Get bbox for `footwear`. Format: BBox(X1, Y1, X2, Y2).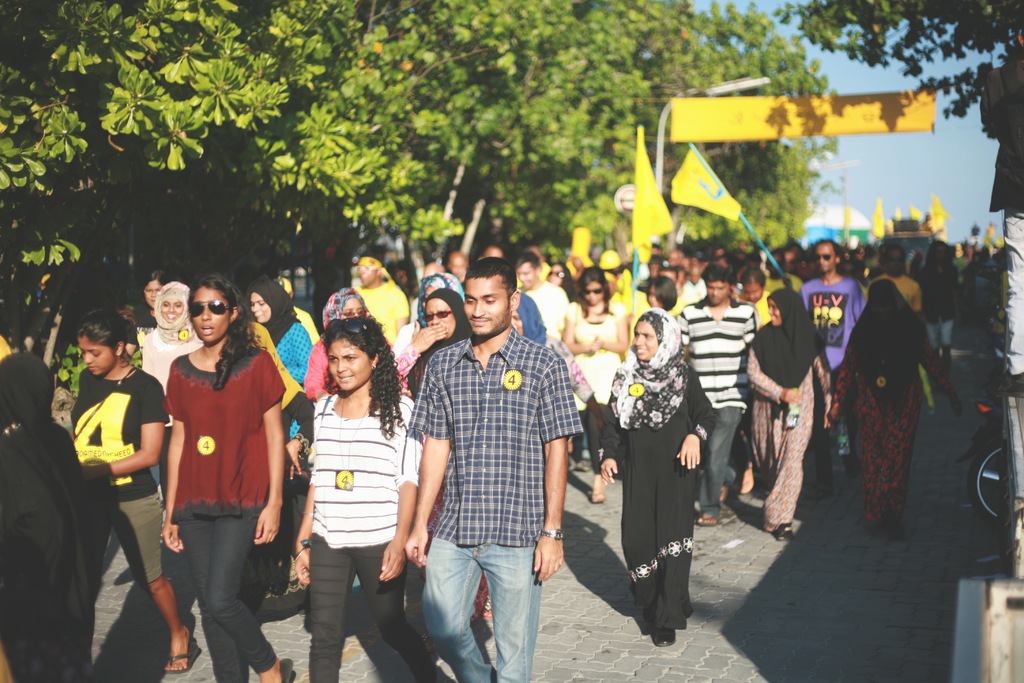
BBox(653, 627, 671, 648).
